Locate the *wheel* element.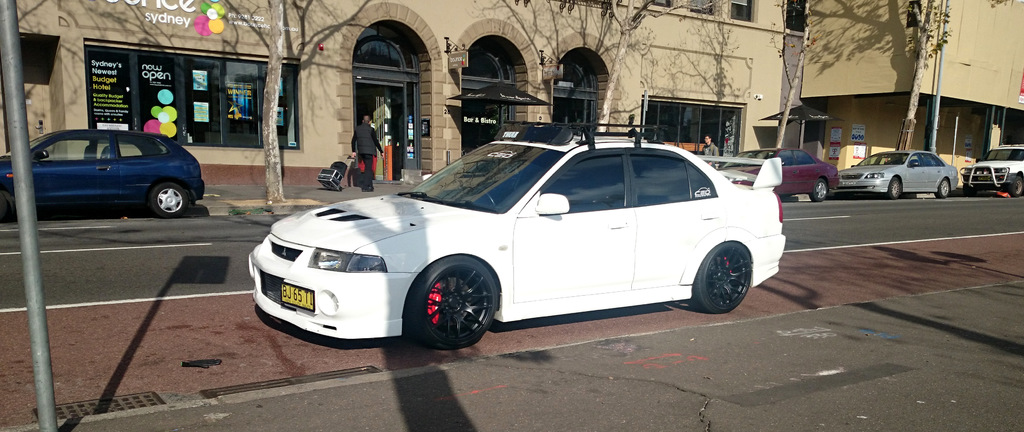
Element bbox: [x1=1002, y1=178, x2=1023, y2=197].
